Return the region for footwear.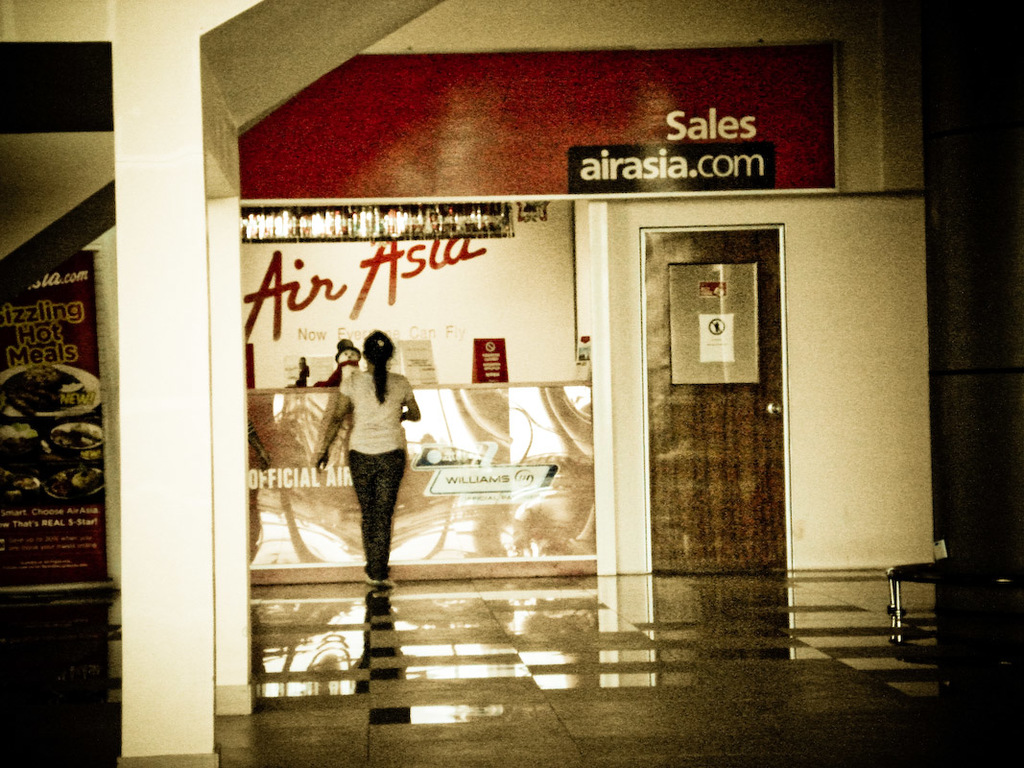
detection(380, 565, 396, 583).
